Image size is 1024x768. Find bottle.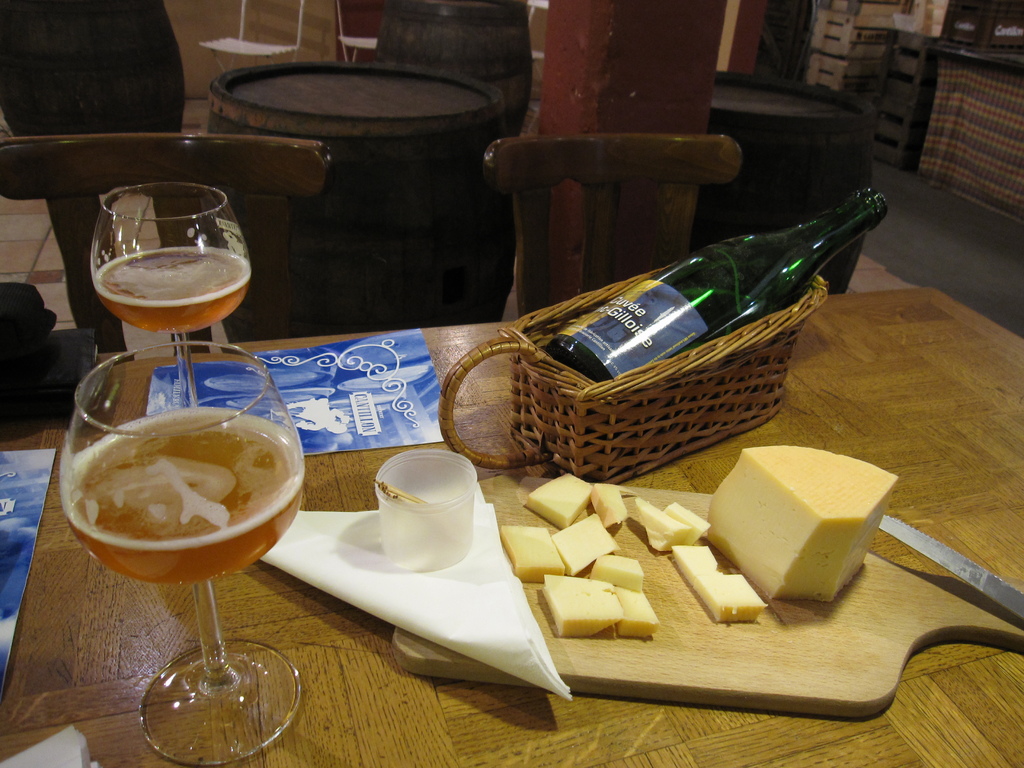
box(552, 183, 888, 388).
